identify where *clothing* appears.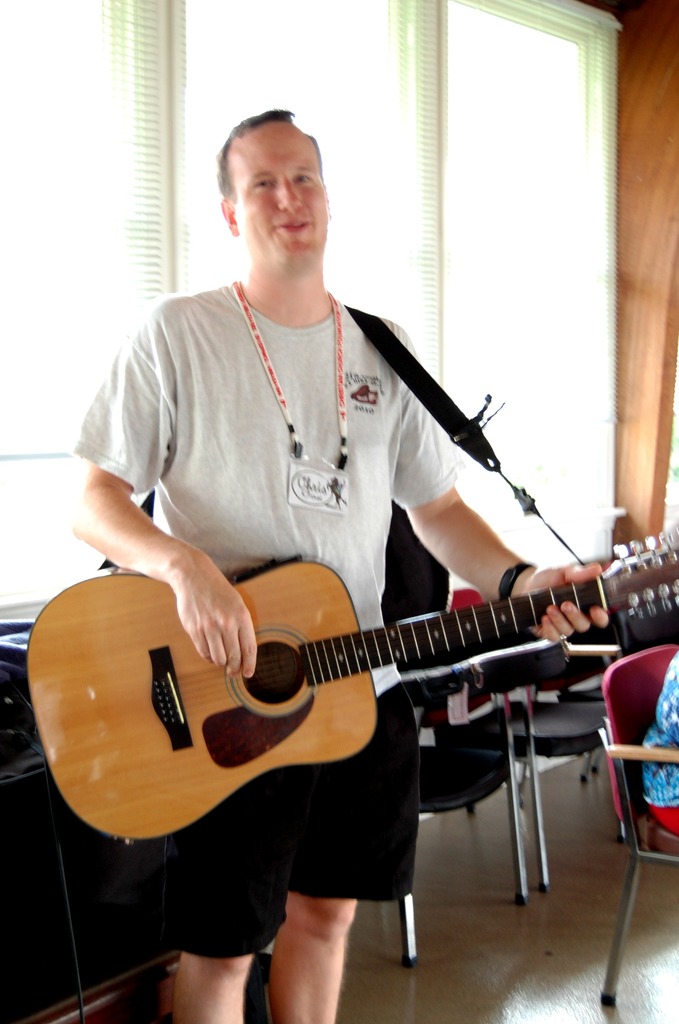
Appears at x1=143 y1=283 x2=522 y2=769.
